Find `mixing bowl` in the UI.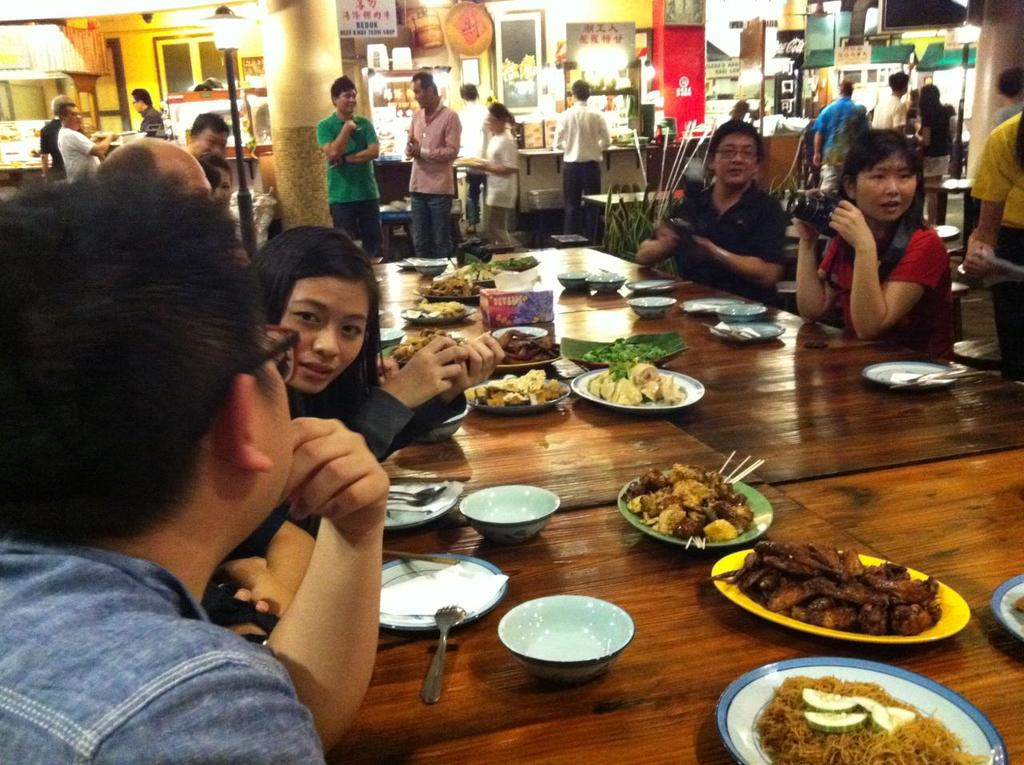
UI element at box=[508, 603, 633, 679].
